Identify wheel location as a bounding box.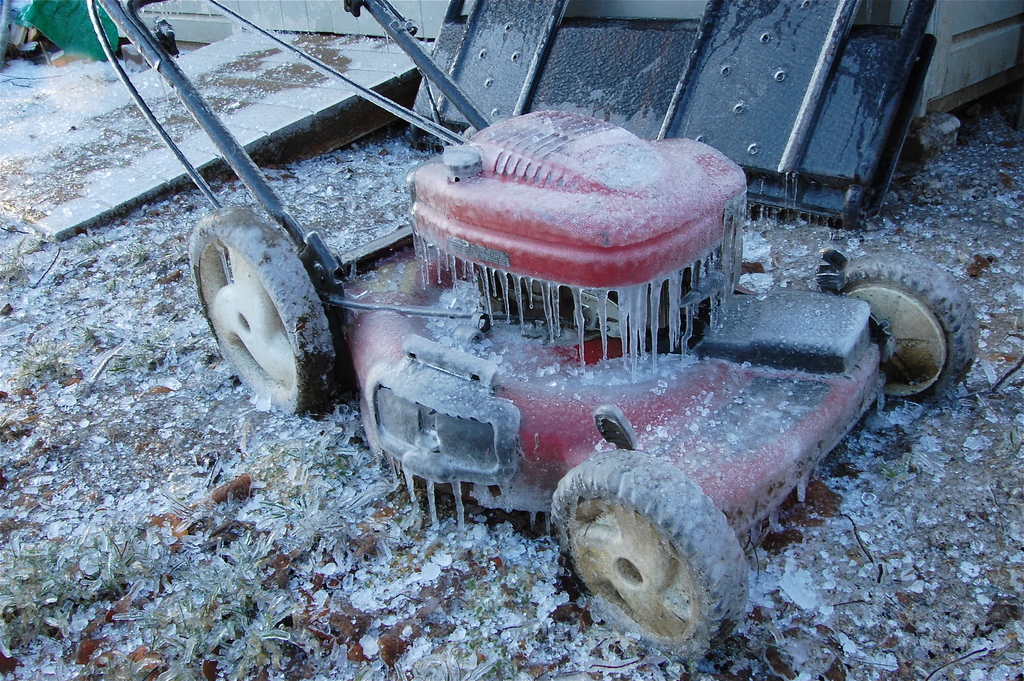
select_region(554, 445, 751, 662).
